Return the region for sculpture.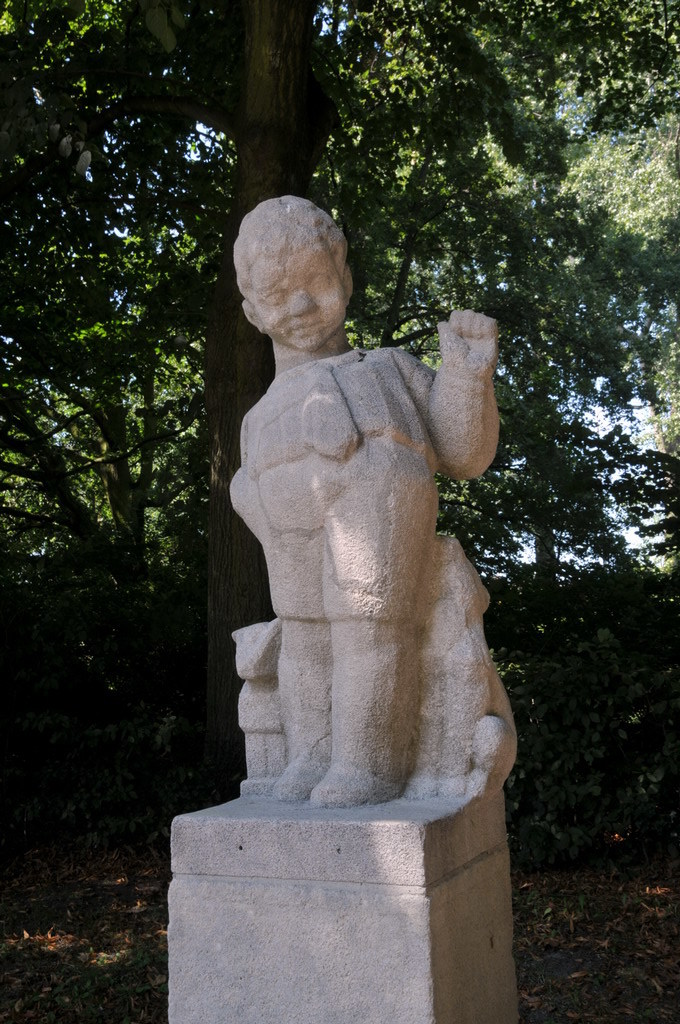
208,199,515,841.
